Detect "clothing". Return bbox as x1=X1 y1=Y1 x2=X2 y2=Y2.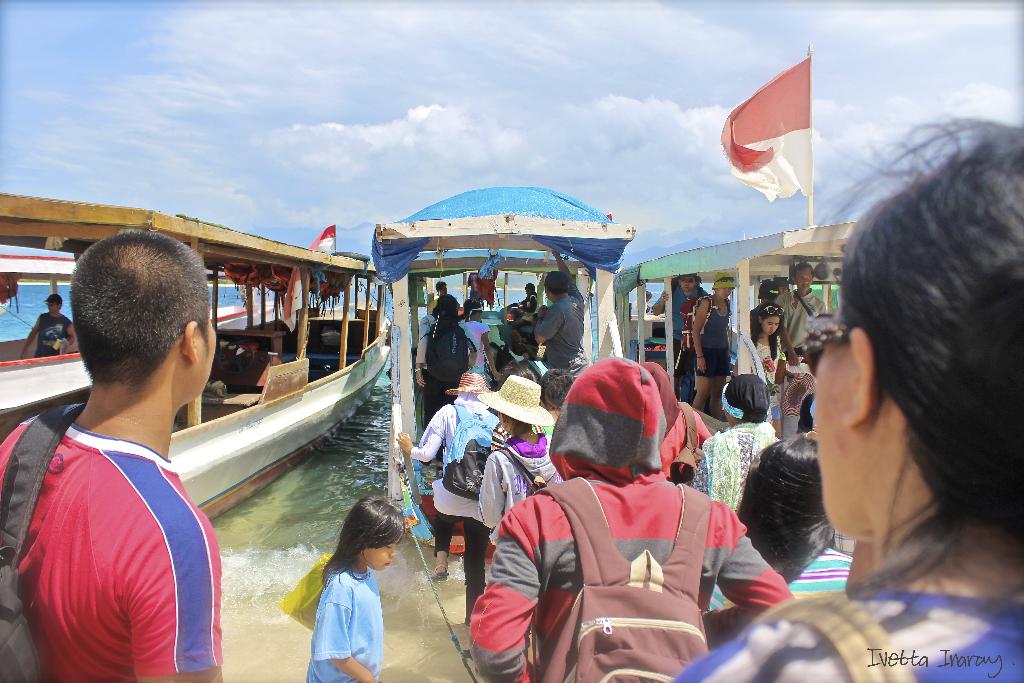
x1=307 y1=555 x2=387 y2=682.
